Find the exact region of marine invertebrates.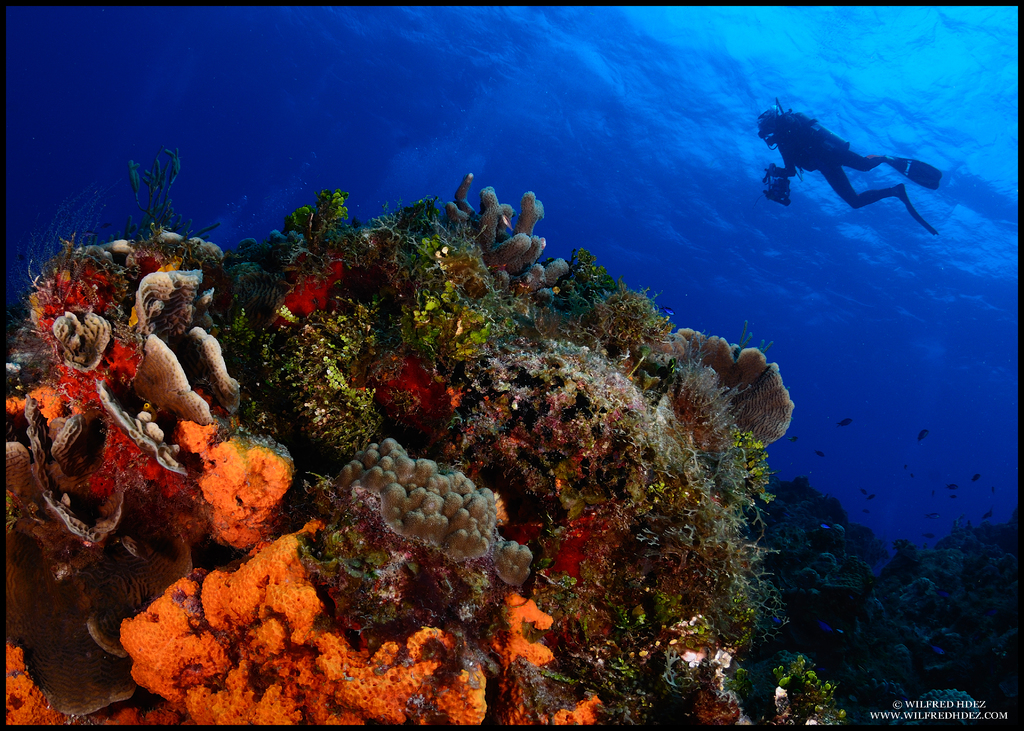
Exact region: (left=116, top=517, right=516, bottom=730).
